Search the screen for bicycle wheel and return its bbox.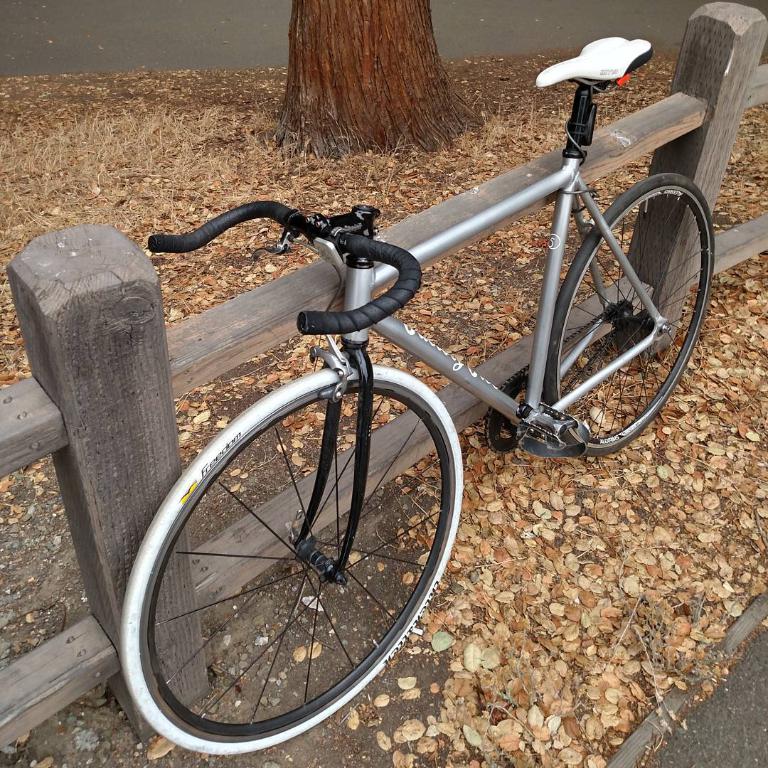
Found: (120,341,474,766).
